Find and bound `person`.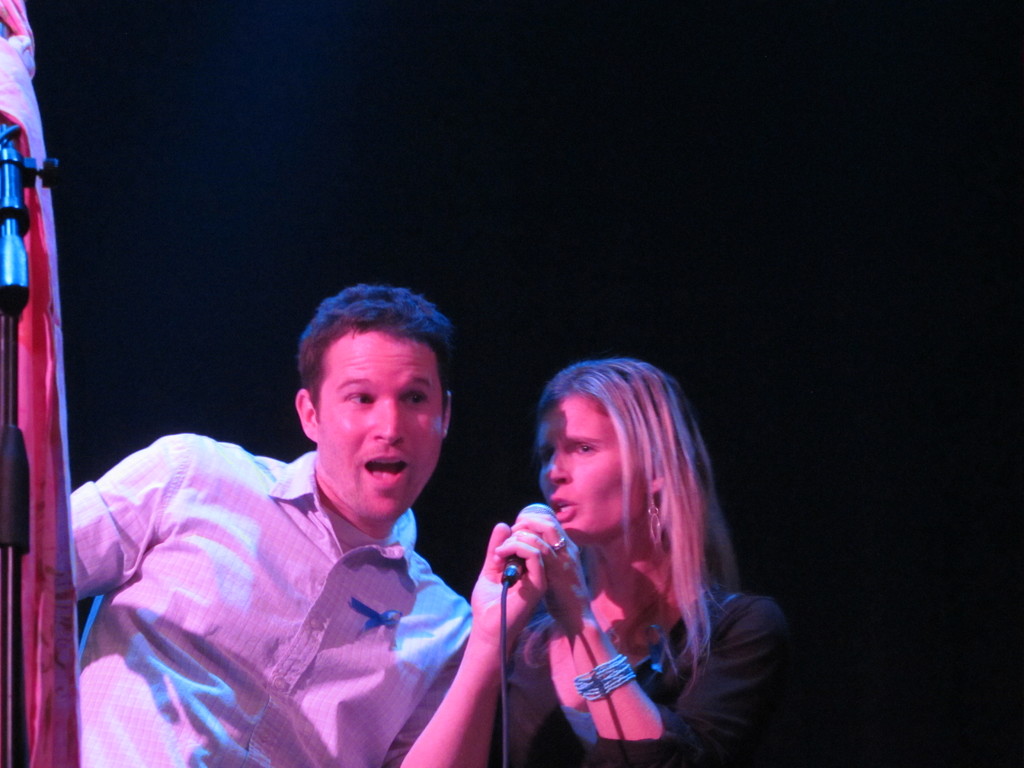
Bound: select_region(473, 354, 771, 767).
